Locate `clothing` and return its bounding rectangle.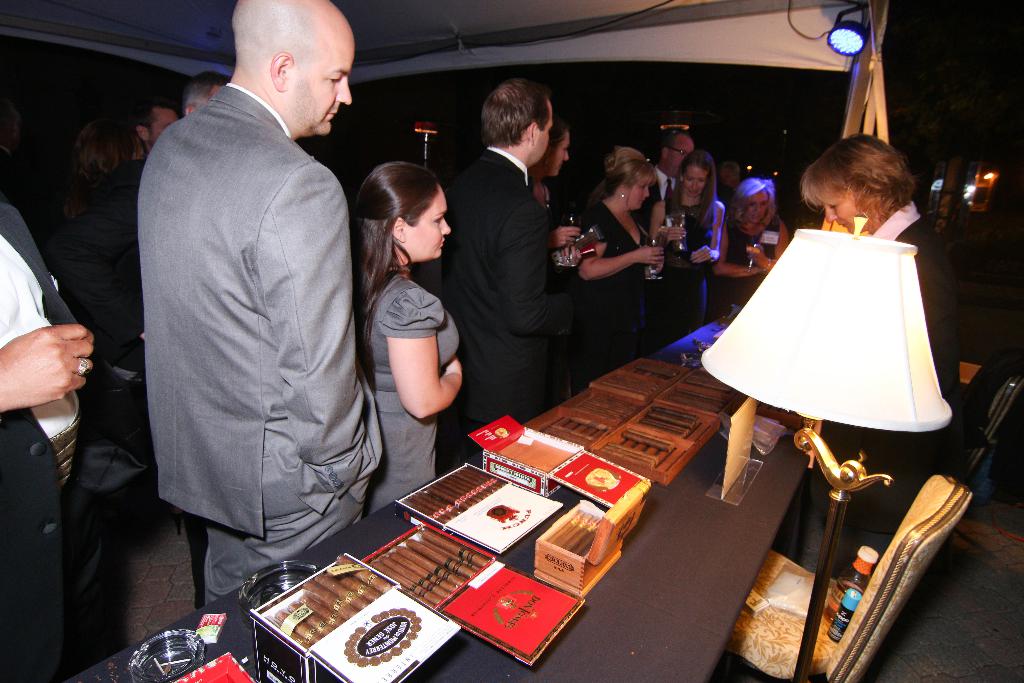
442,154,591,457.
